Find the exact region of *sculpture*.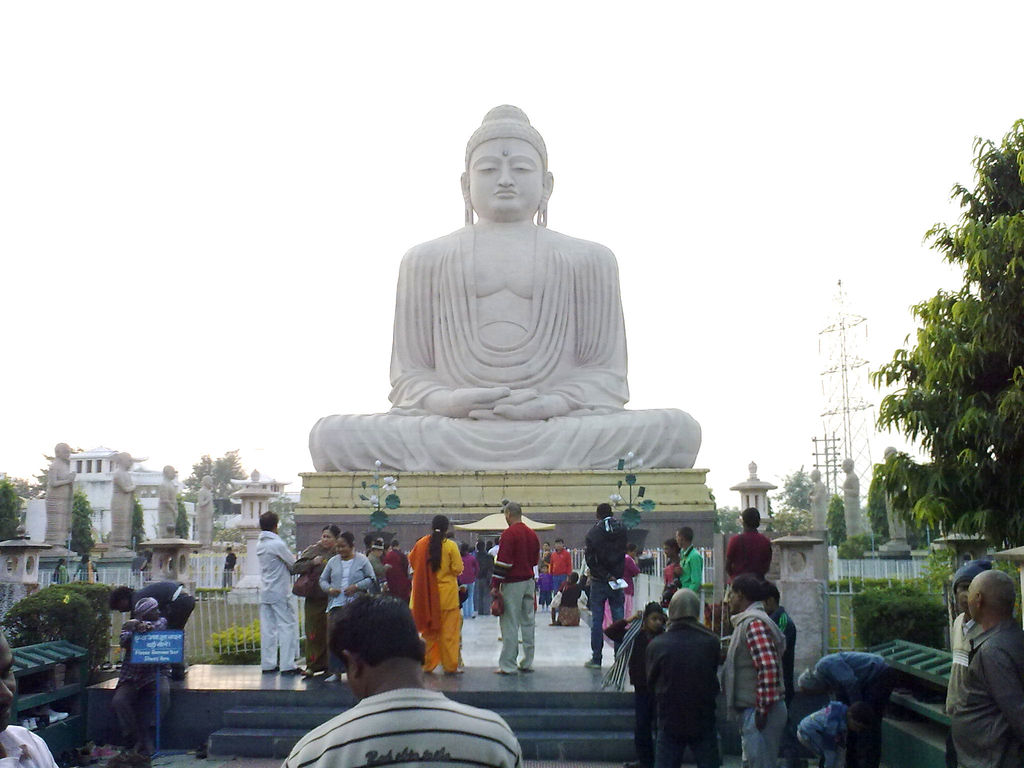
Exact region: 800, 458, 830, 538.
